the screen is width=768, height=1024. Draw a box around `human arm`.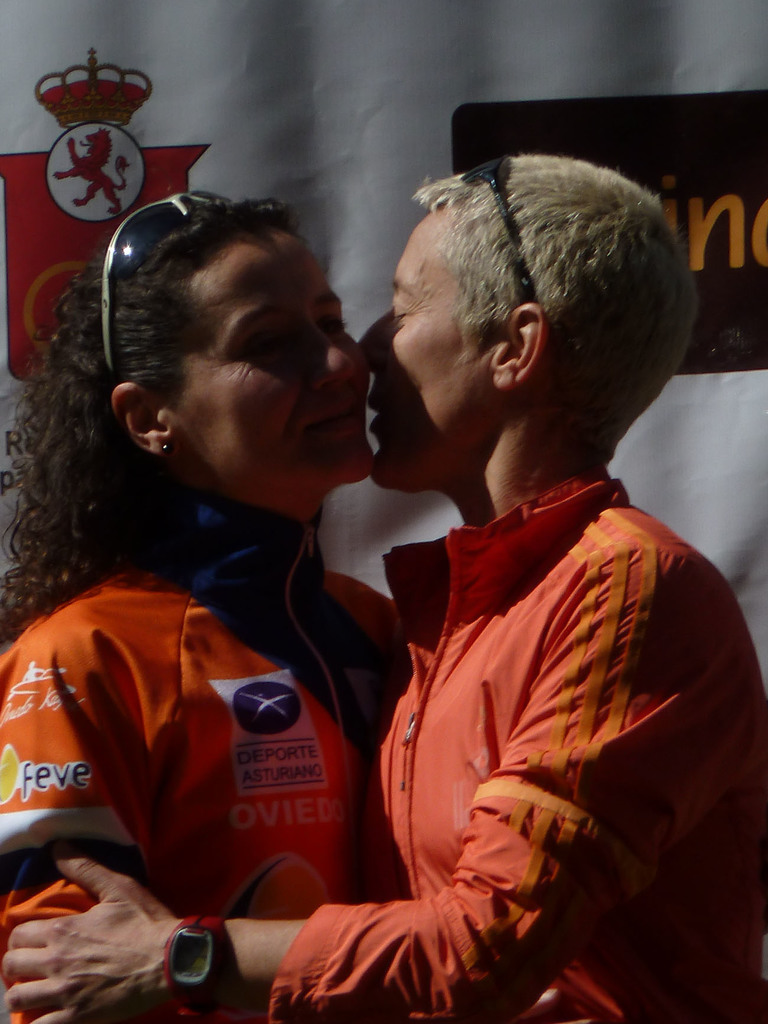
crop(339, 564, 426, 694).
